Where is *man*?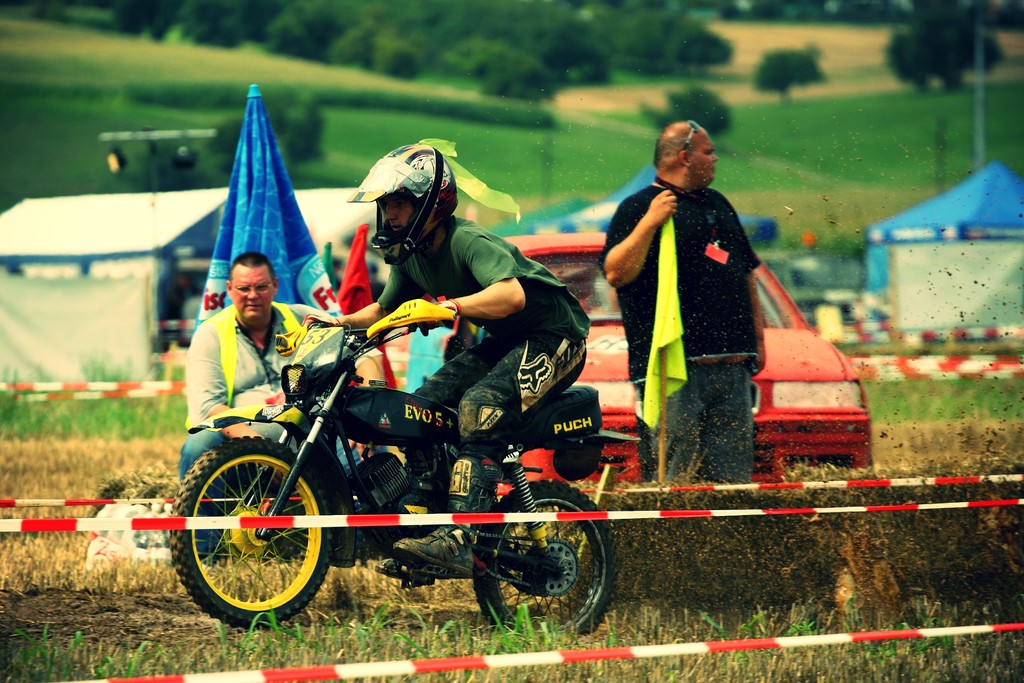
<box>295,137,589,573</box>.
